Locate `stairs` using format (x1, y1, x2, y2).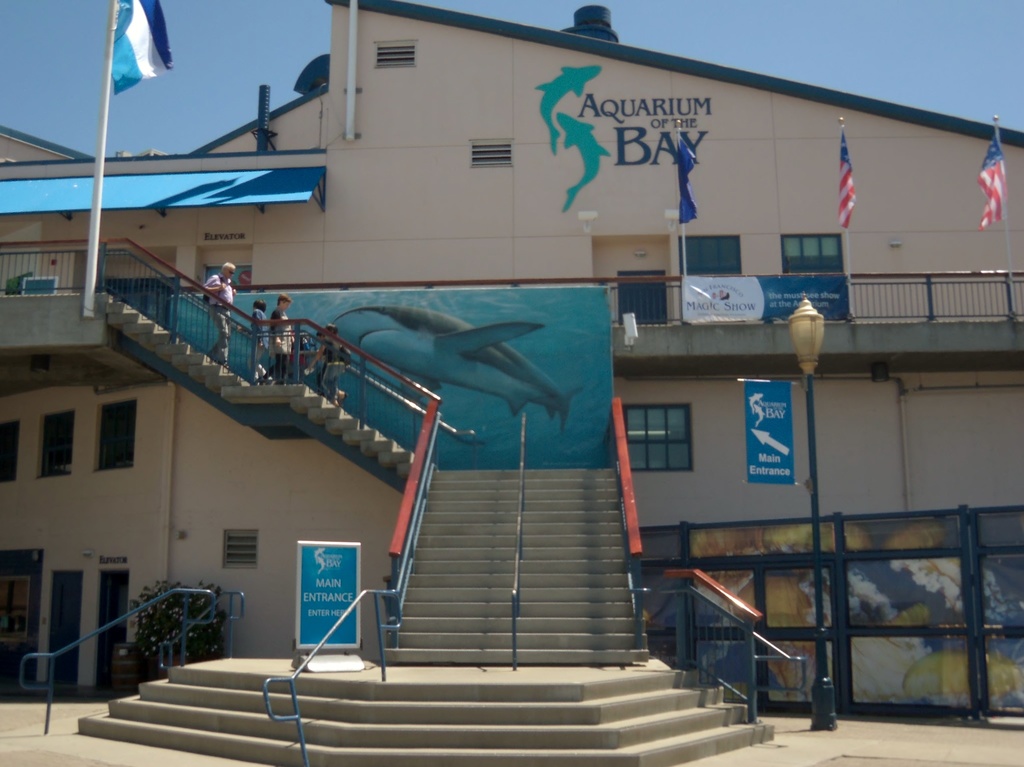
(76, 661, 776, 766).
